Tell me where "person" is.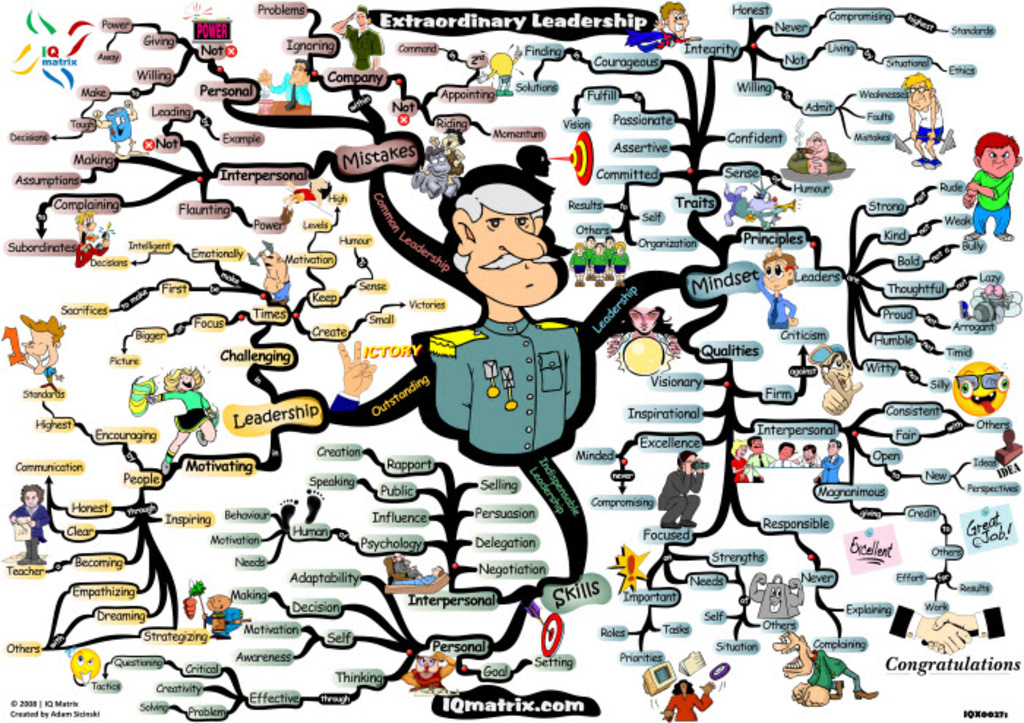
"person" is at 4,490,60,569.
